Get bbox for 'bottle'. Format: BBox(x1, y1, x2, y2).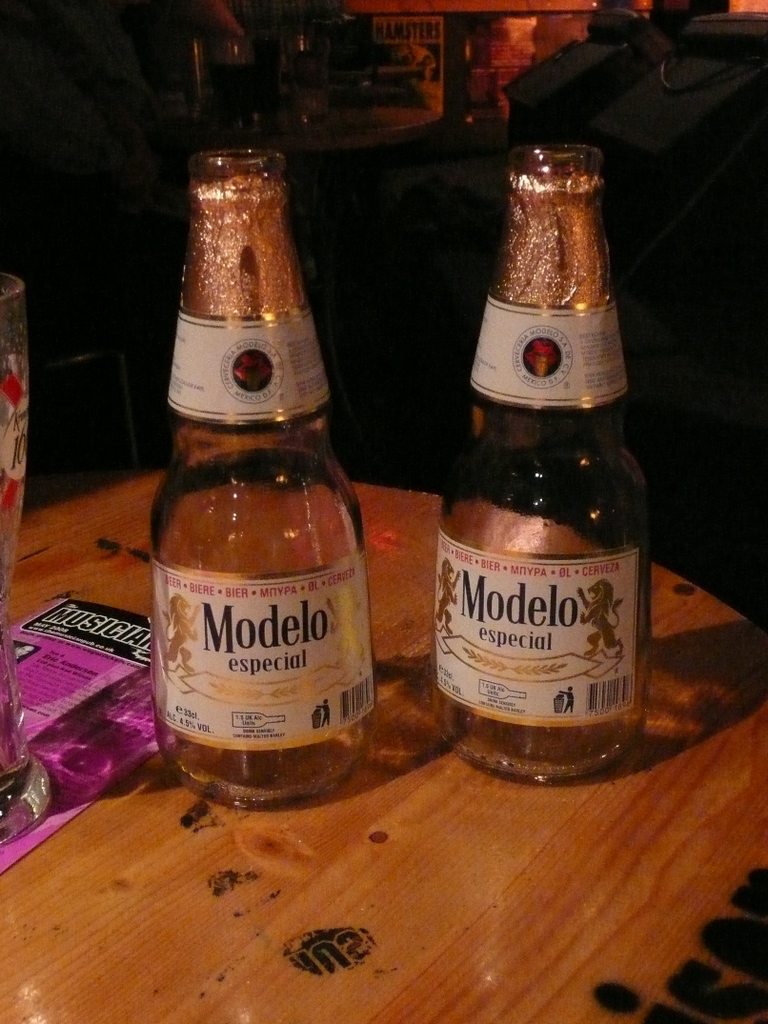
BBox(148, 148, 388, 810).
